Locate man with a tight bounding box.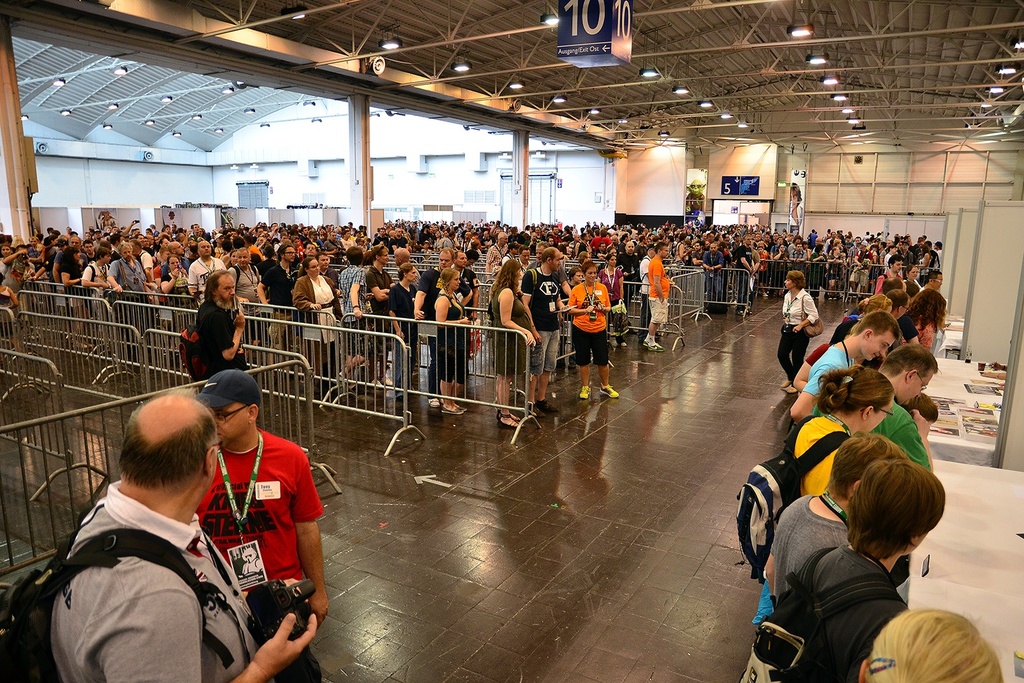
box(65, 233, 106, 303).
